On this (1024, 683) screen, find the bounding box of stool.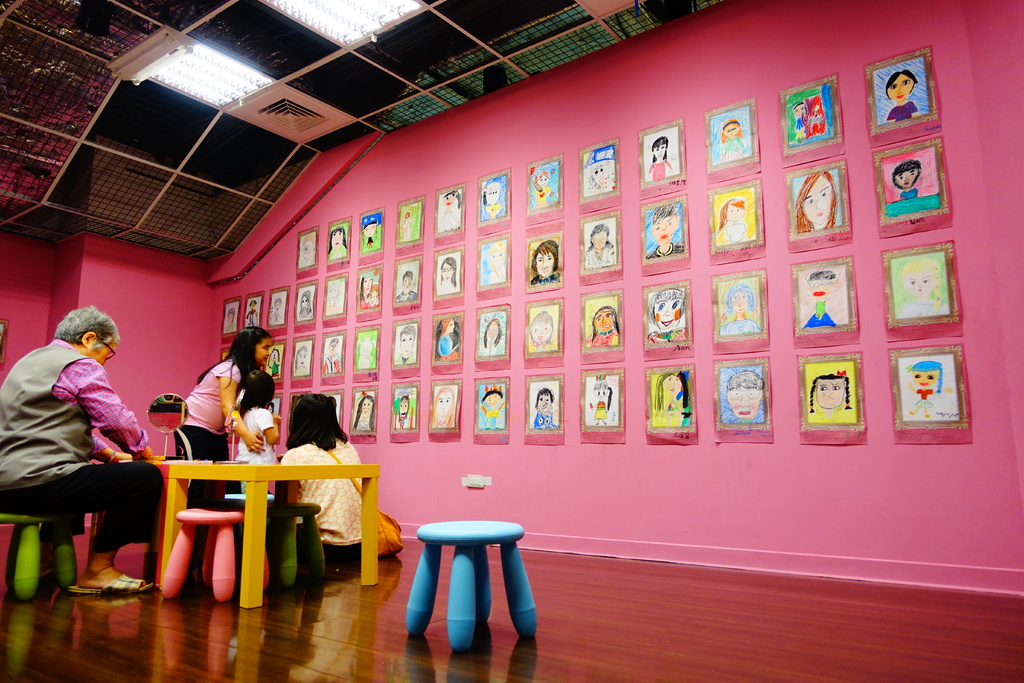
Bounding box: 266 502 329 589.
